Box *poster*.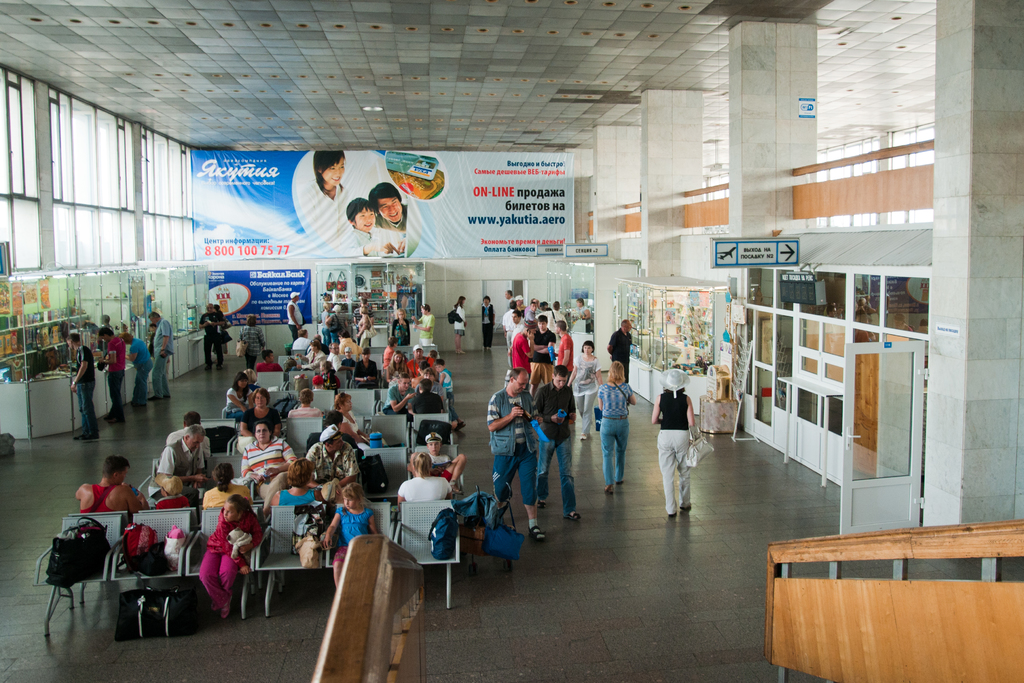
bbox(190, 145, 570, 261).
